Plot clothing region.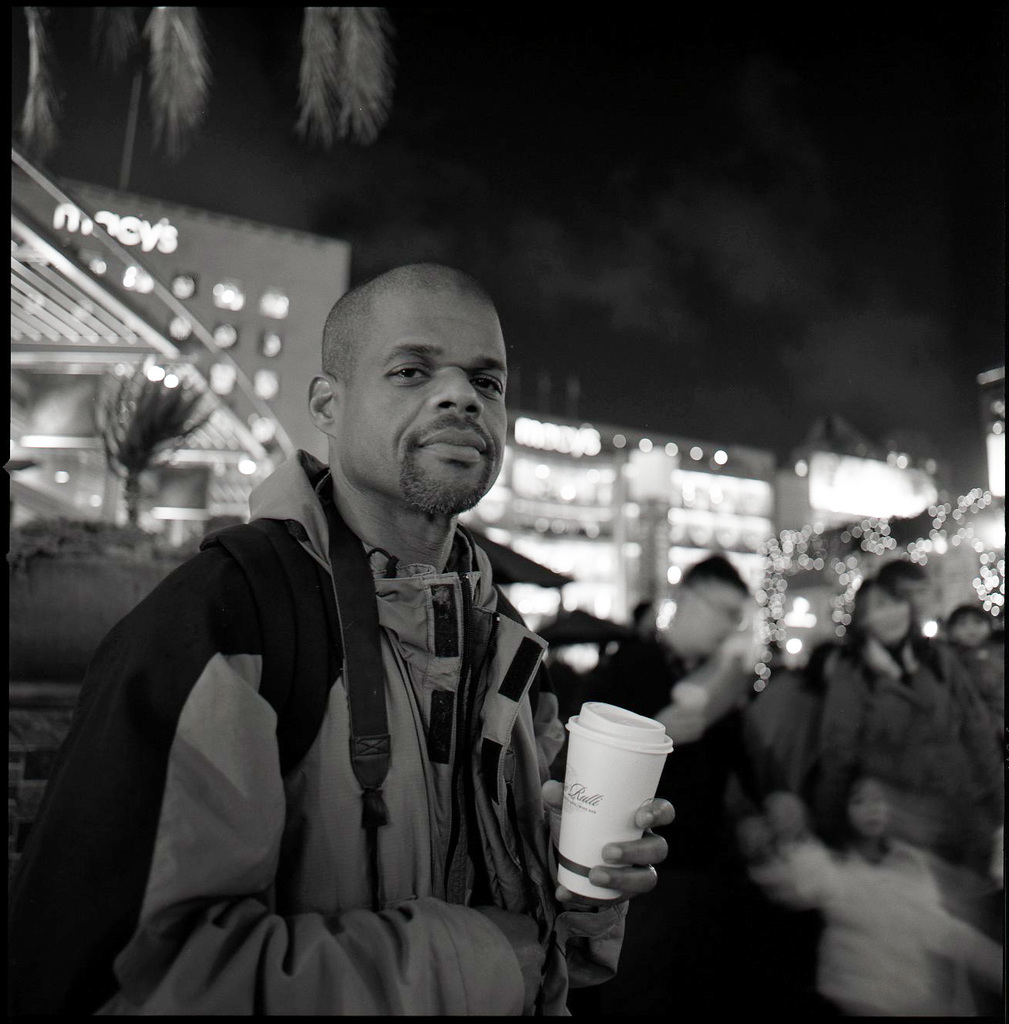
Plotted at x1=759 y1=828 x2=1000 y2=1023.
